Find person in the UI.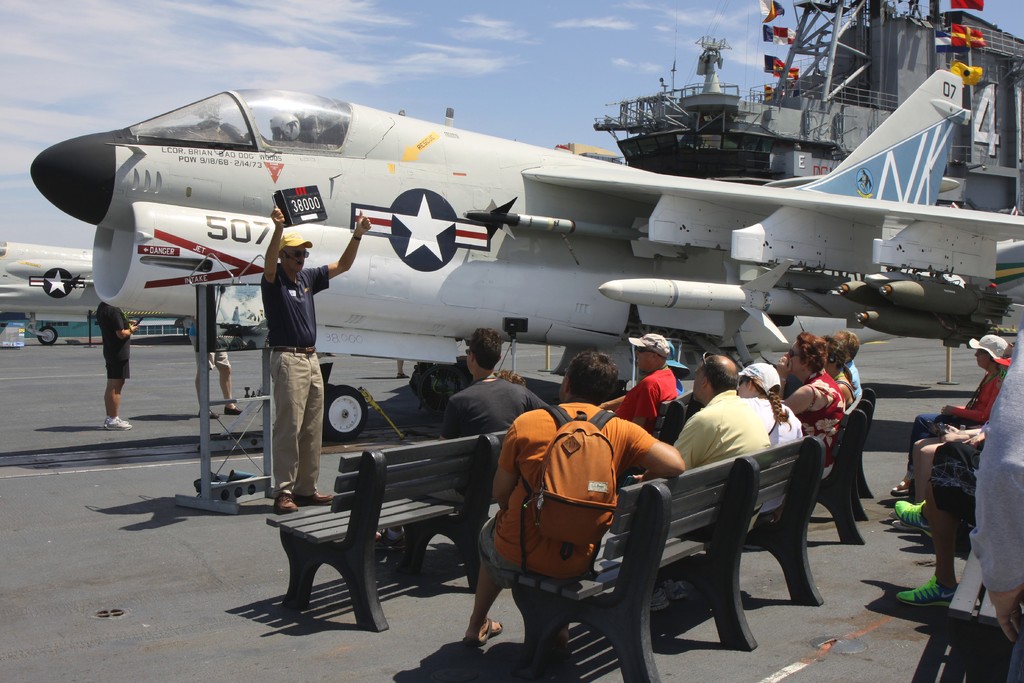
UI element at (left=470, top=354, right=688, bottom=663).
